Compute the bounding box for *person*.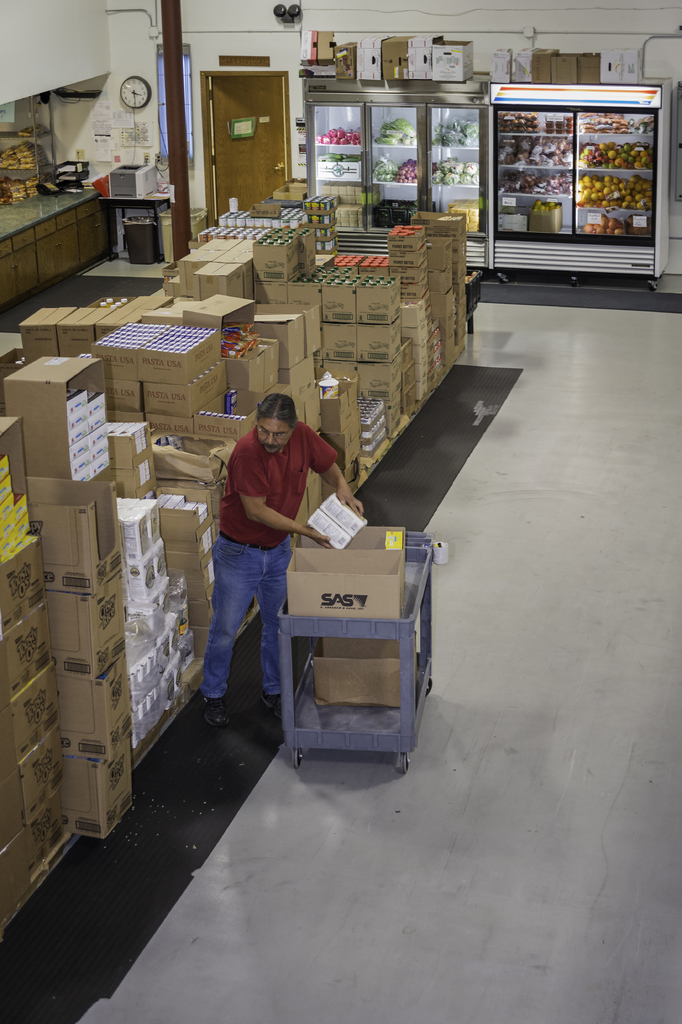
184/397/360/720.
